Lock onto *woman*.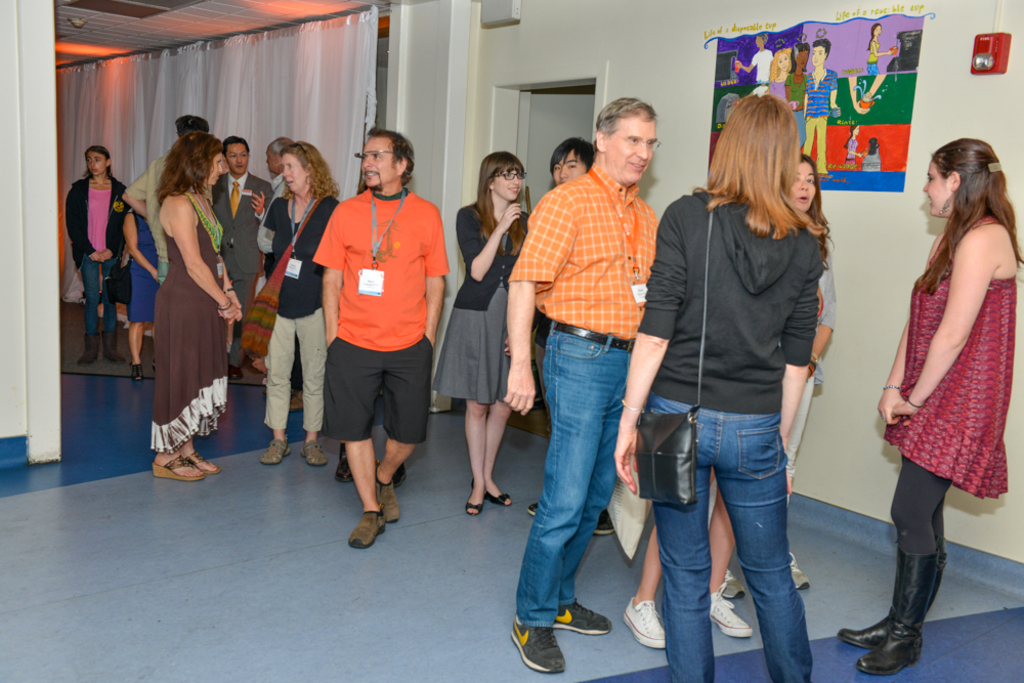
Locked: 63 145 126 370.
